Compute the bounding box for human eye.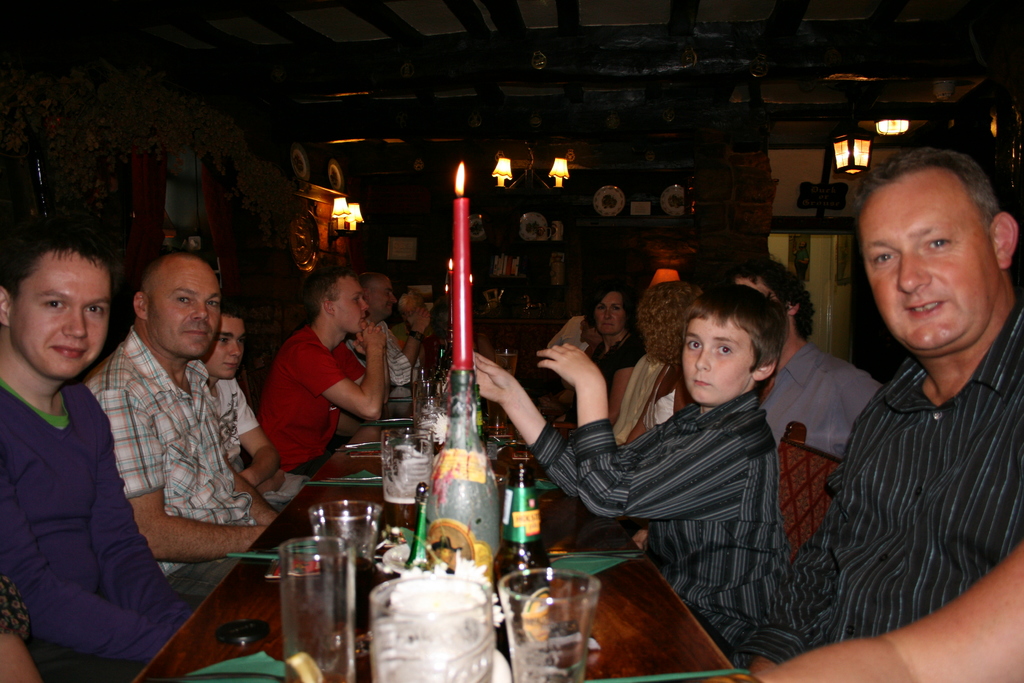
596/304/605/313.
